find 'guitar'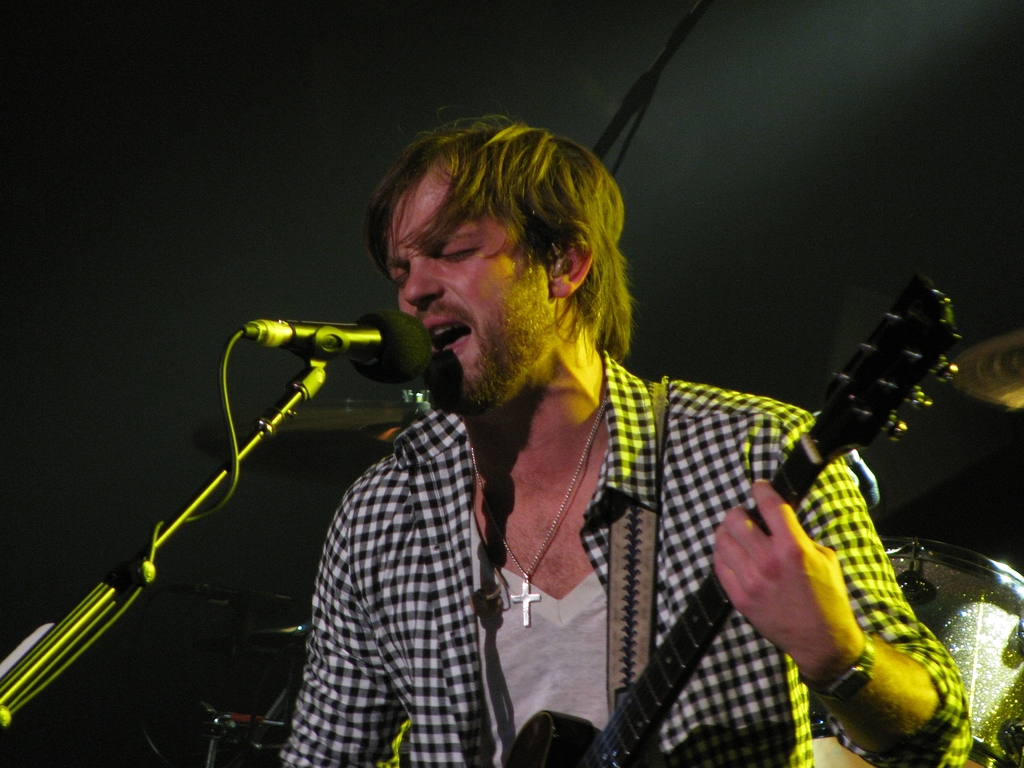
499:275:962:767
